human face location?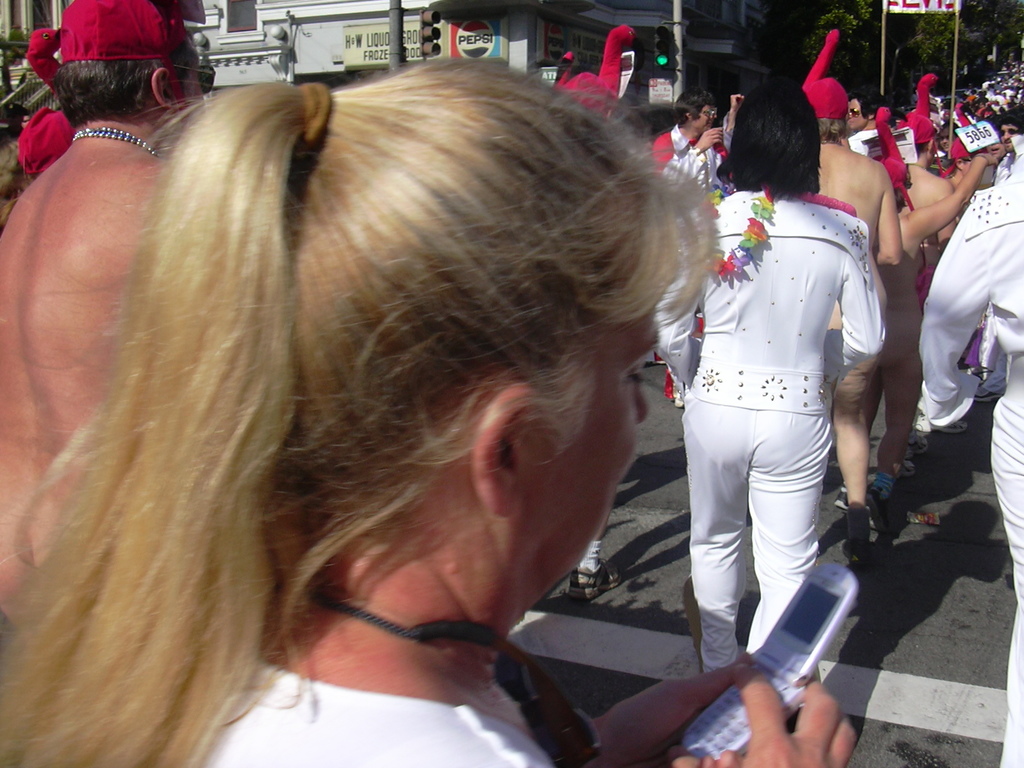
bbox=(177, 56, 209, 109)
